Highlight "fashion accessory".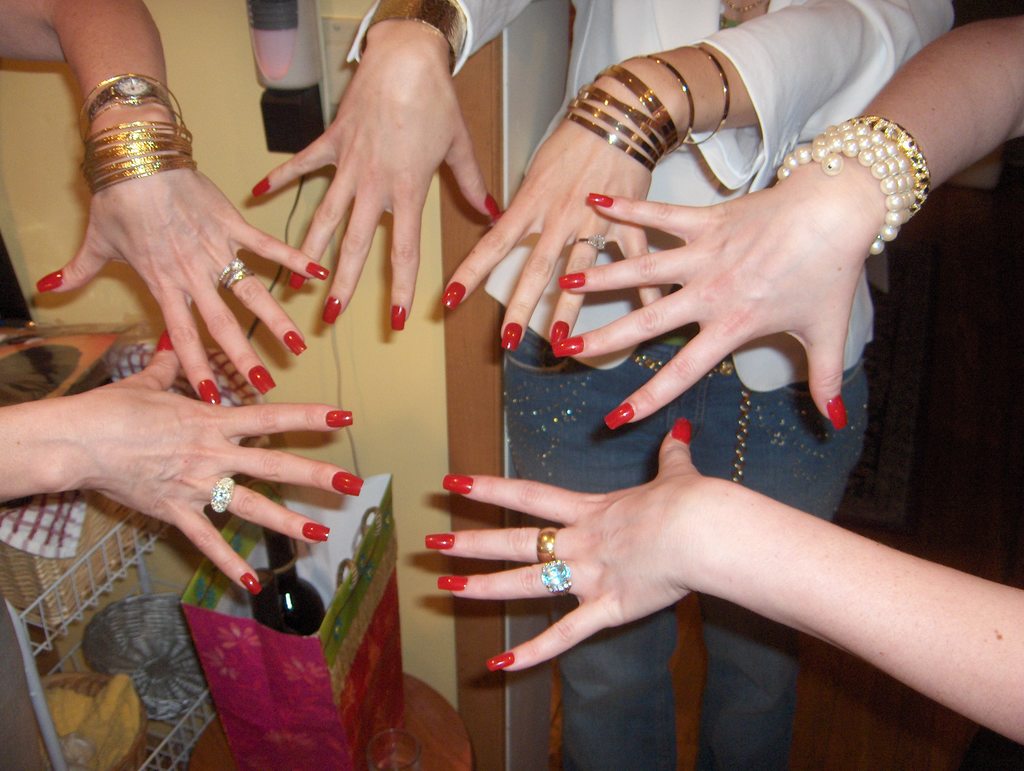
Highlighted region: 852,116,929,213.
